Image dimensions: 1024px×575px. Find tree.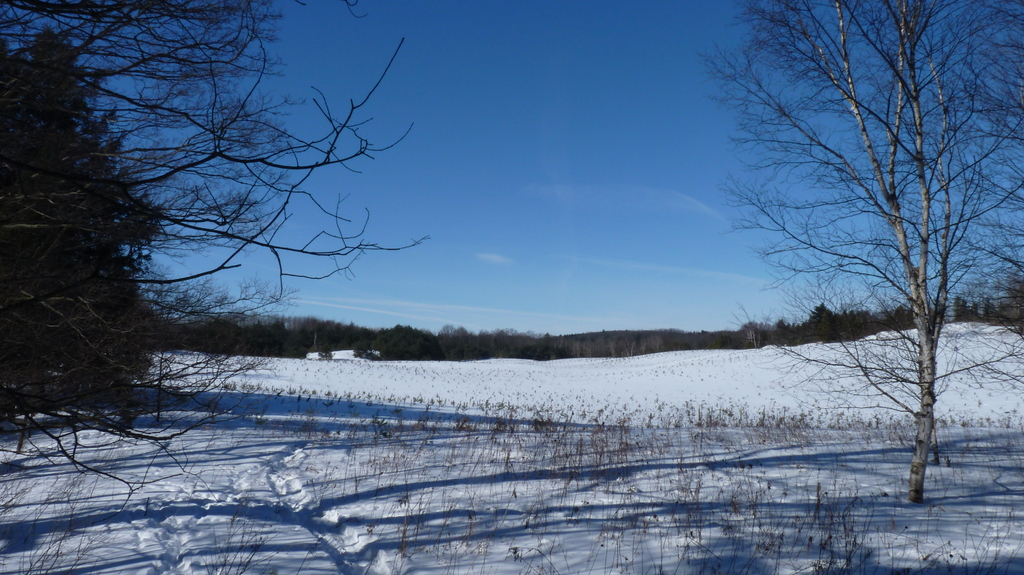
crop(499, 324, 522, 357).
